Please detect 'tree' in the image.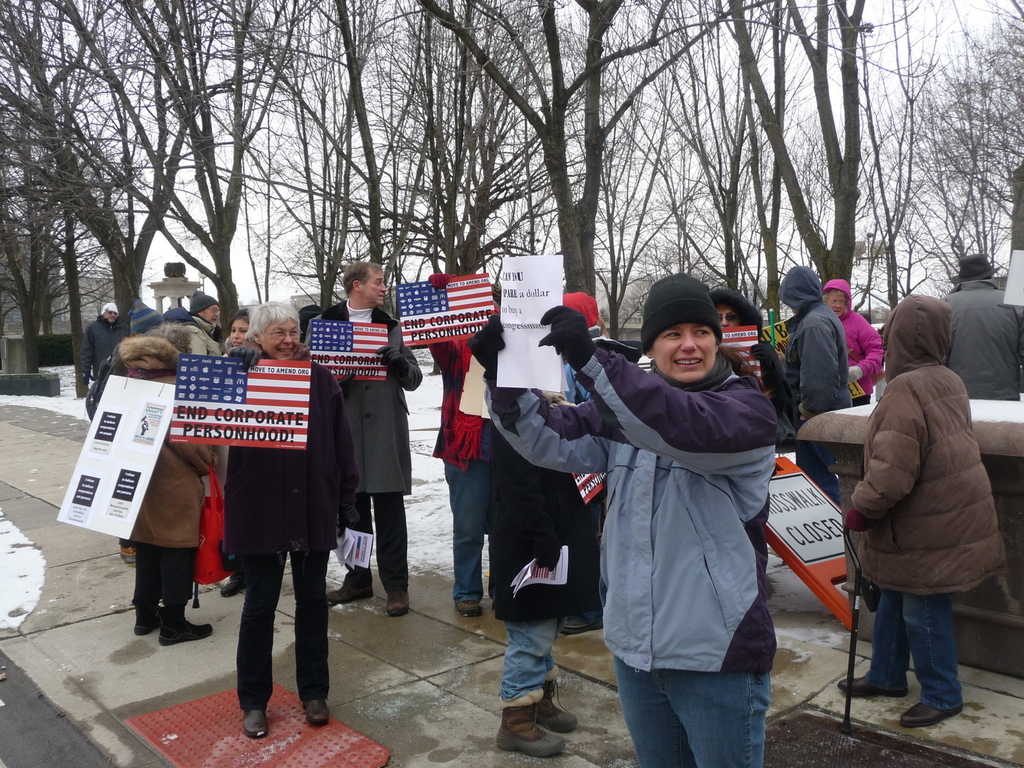
x1=202 y1=0 x2=366 y2=319.
